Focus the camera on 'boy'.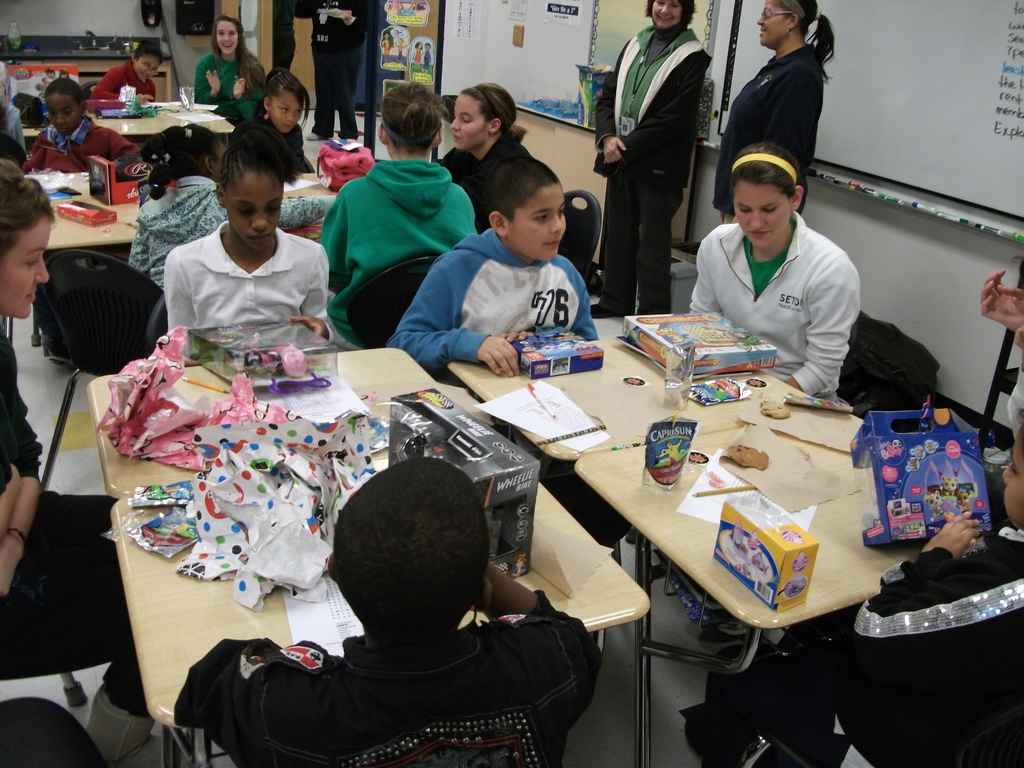
Focus region: bbox=[387, 161, 602, 377].
